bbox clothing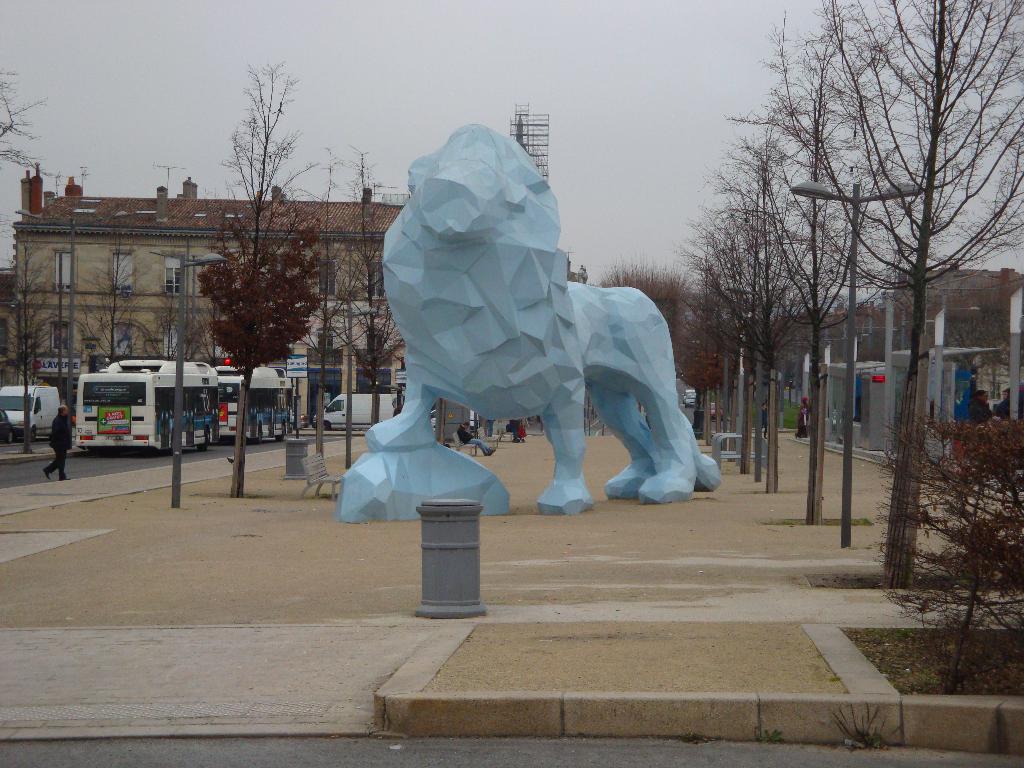
{"left": 507, "top": 418, "right": 523, "bottom": 444}
